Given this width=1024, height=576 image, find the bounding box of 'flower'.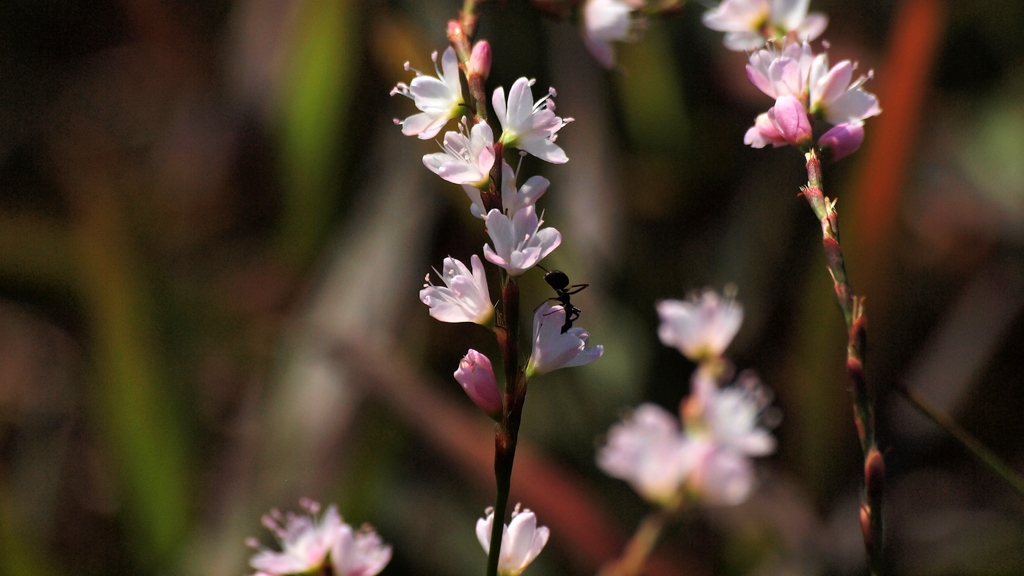
left=454, top=342, right=514, bottom=420.
